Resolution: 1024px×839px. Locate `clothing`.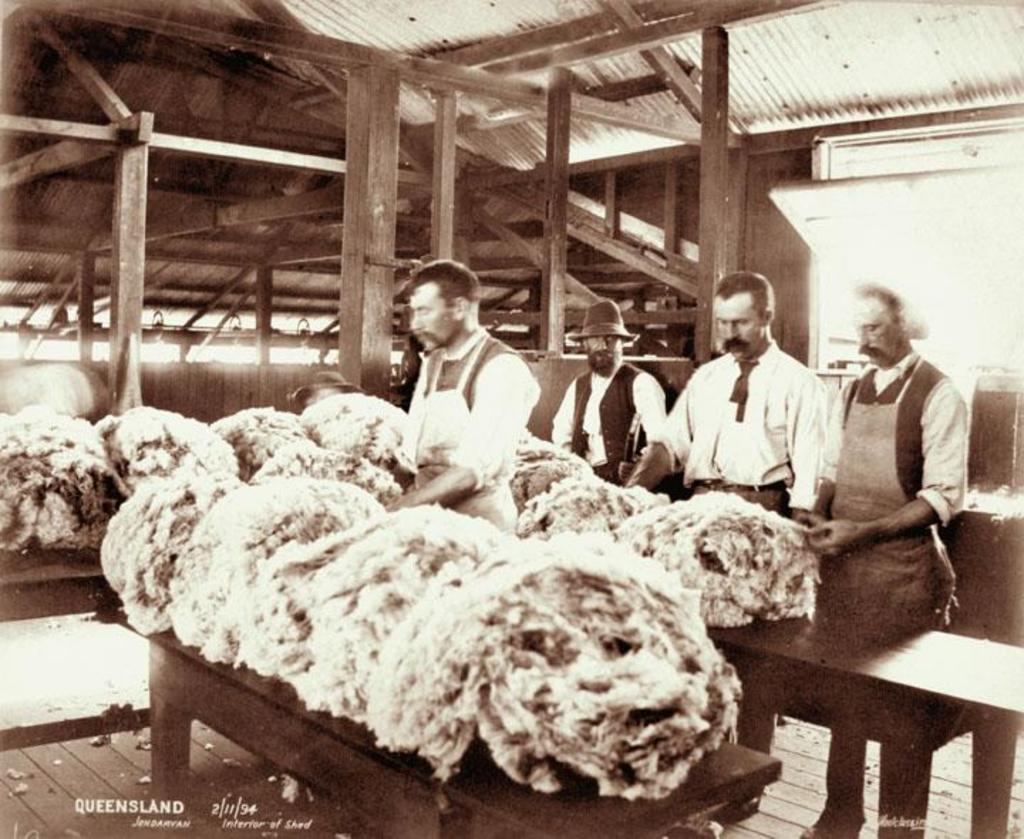
box=[546, 363, 664, 485].
